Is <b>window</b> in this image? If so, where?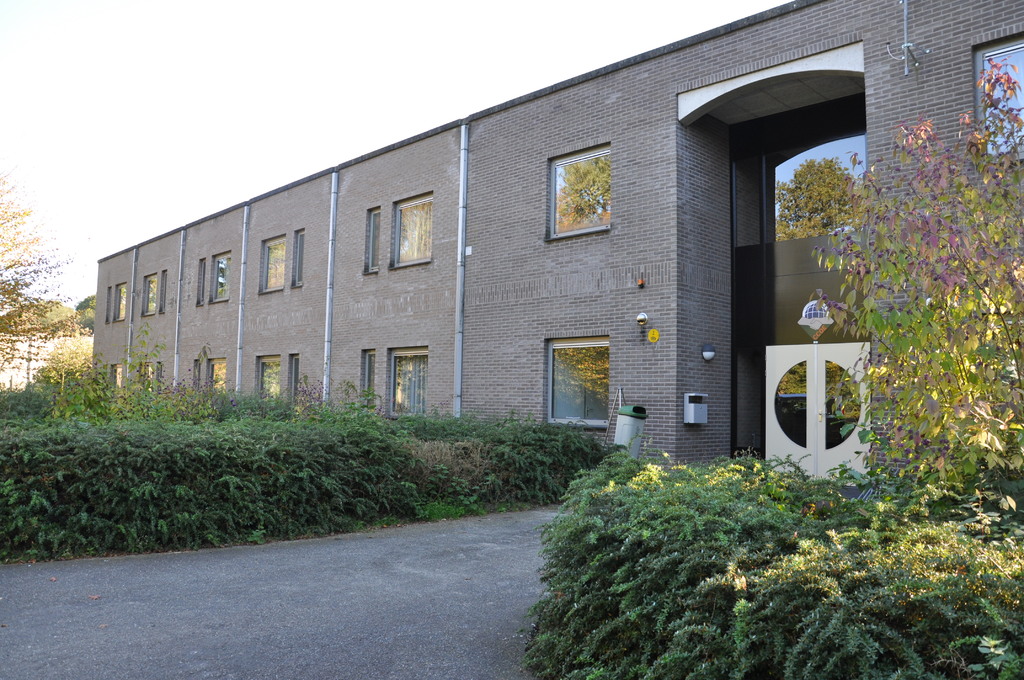
Yes, at <box>543,340,613,432</box>.
